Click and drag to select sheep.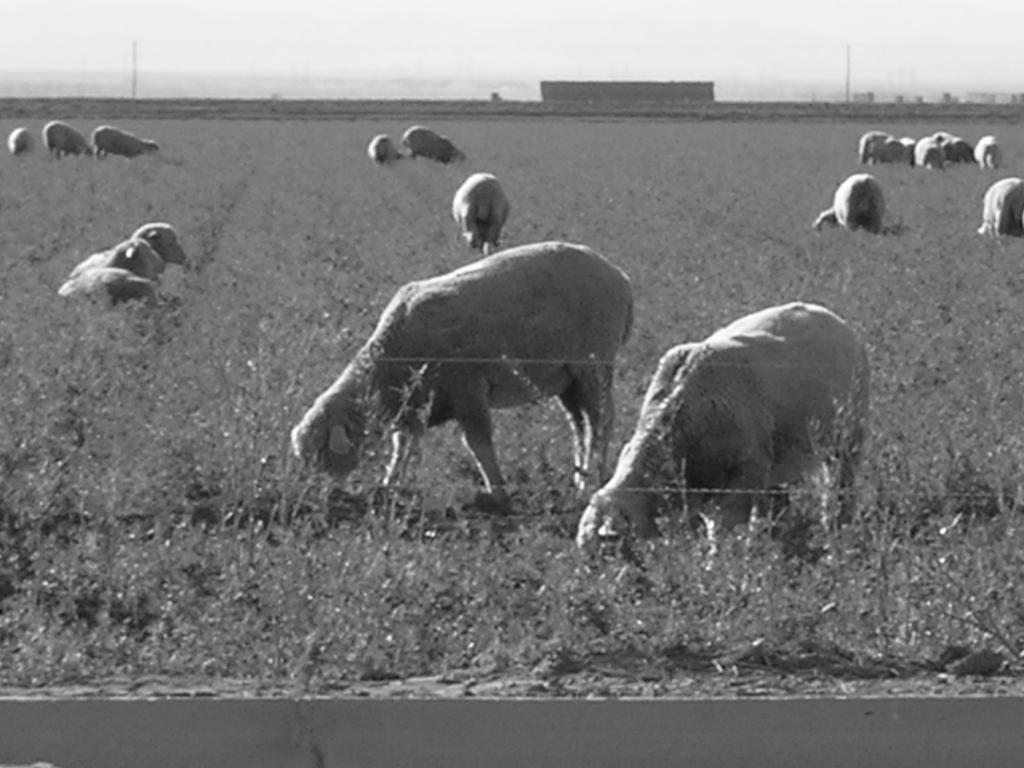
Selection: {"left": 978, "top": 173, "right": 1023, "bottom": 241}.
